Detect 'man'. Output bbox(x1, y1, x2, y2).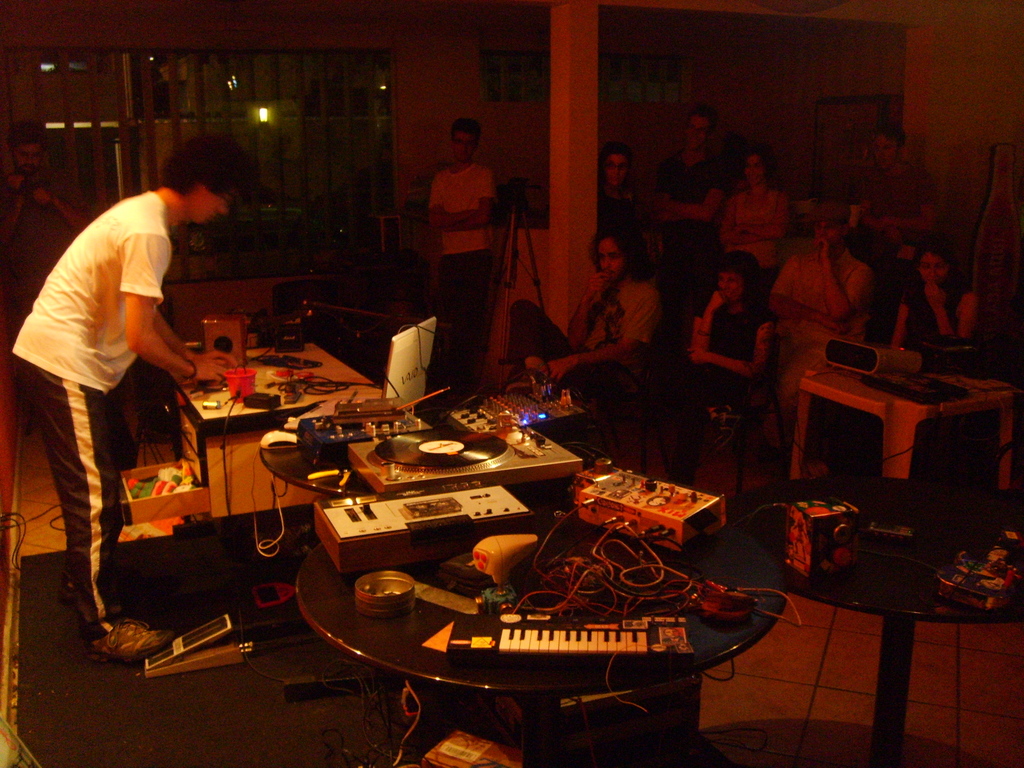
bbox(765, 198, 872, 484).
